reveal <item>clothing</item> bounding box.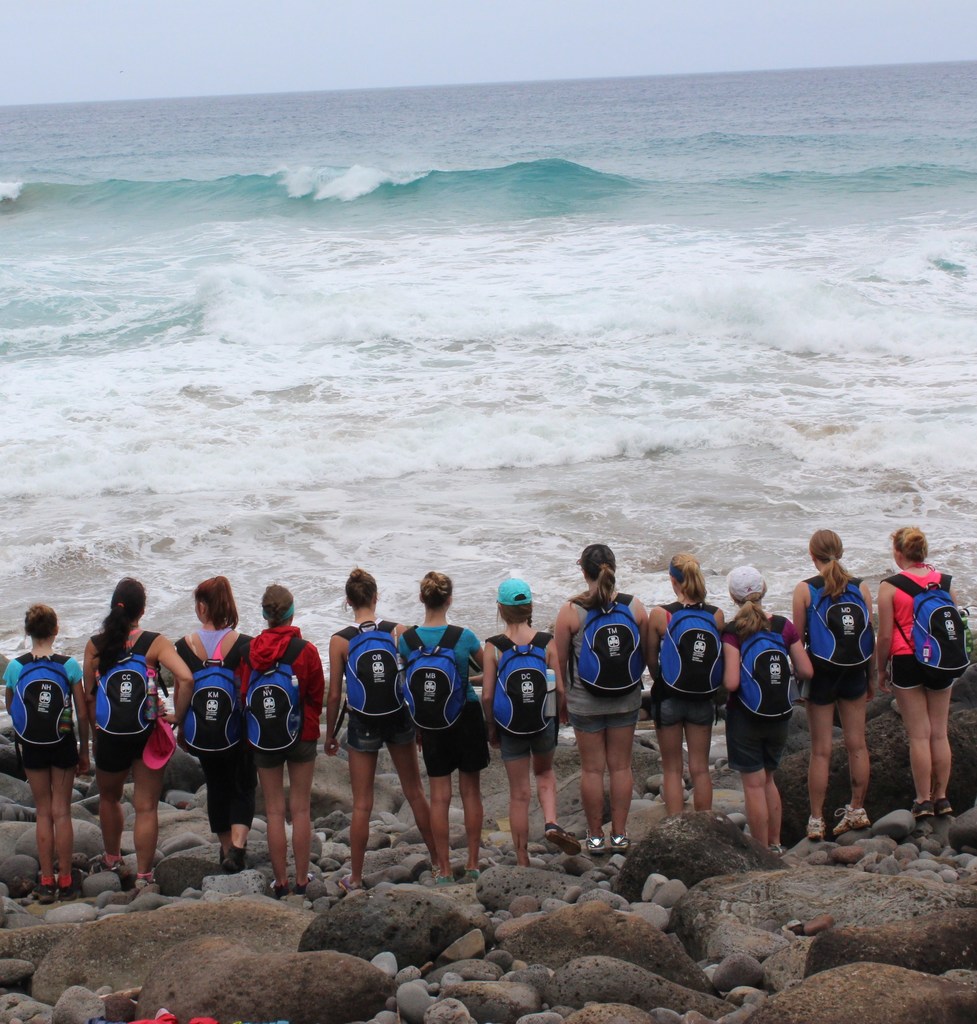
Revealed: 178:643:243:765.
